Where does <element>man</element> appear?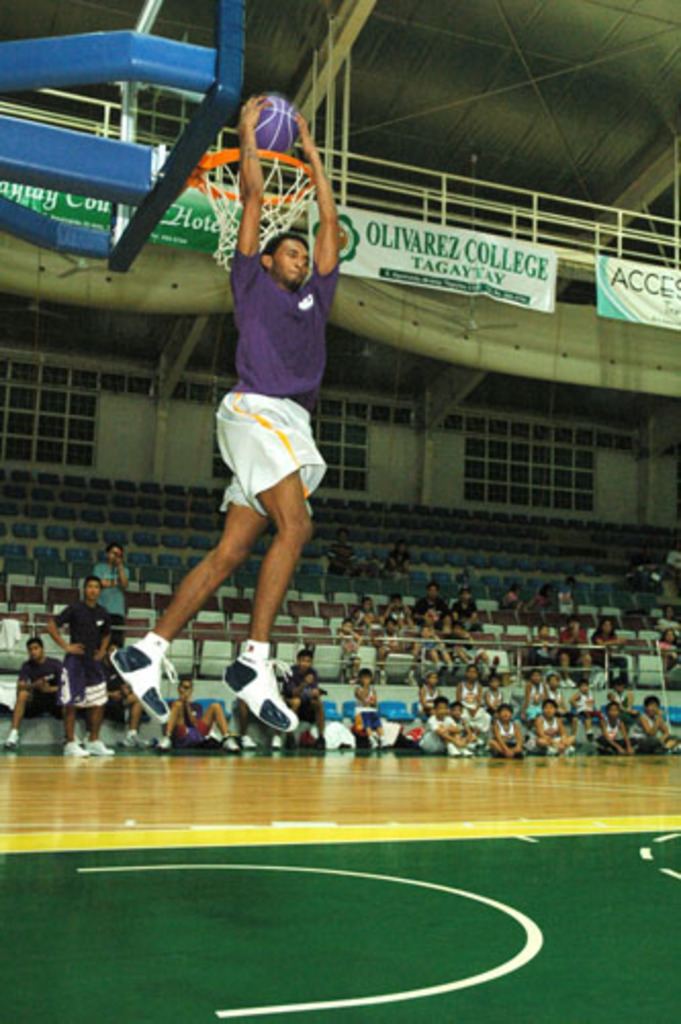
Appears at left=325, top=525, right=358, bottom=578.
